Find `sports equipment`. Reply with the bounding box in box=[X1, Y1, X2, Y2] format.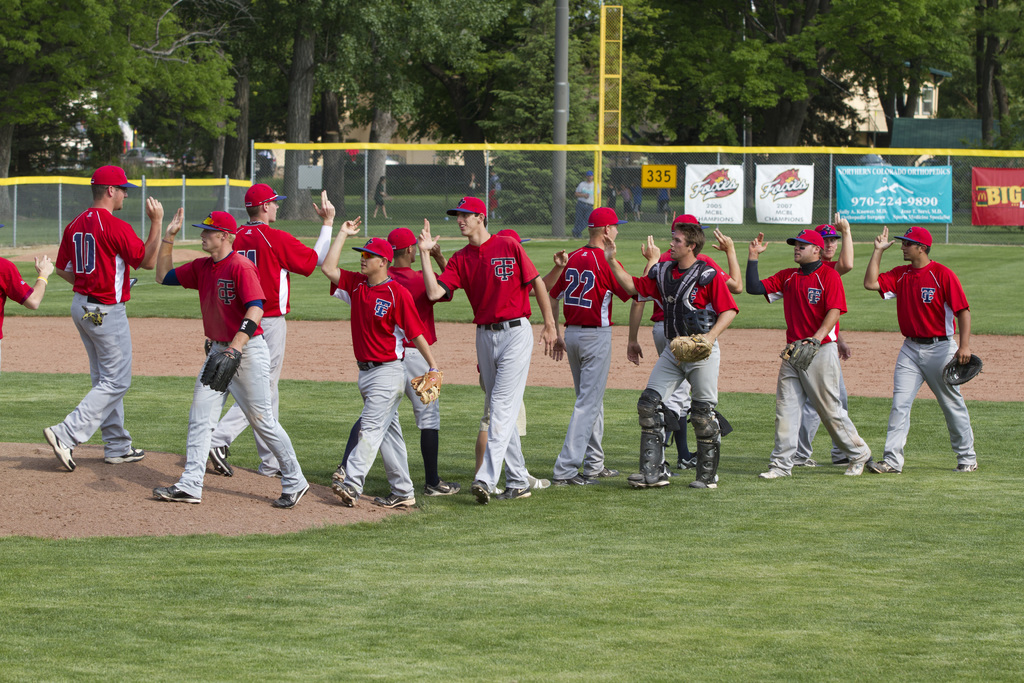
box=[847, 460, 865, 475].
